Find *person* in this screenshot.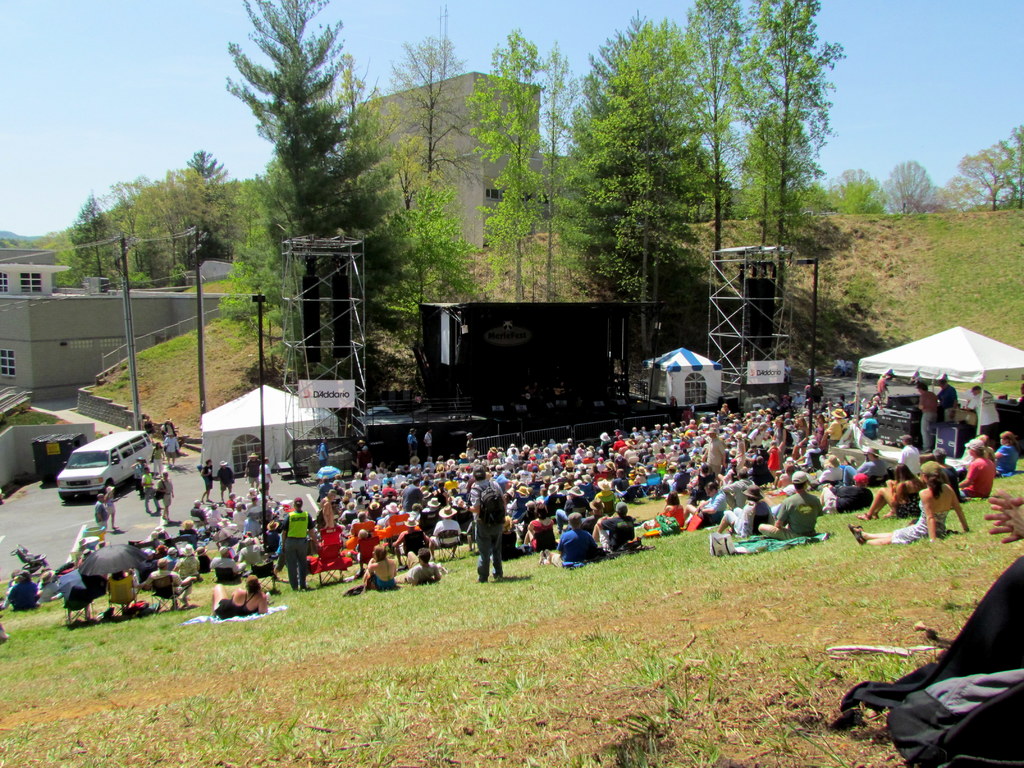
The bounding box for *person* is detection(403, 544, 441, 584).
